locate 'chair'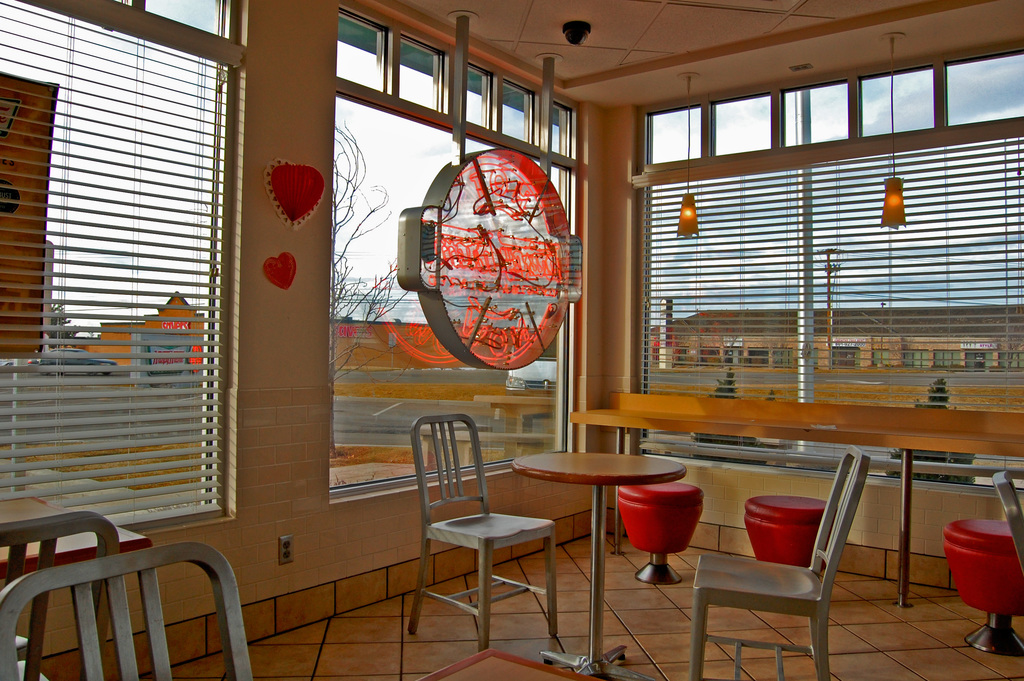
(412,413,578,670)
